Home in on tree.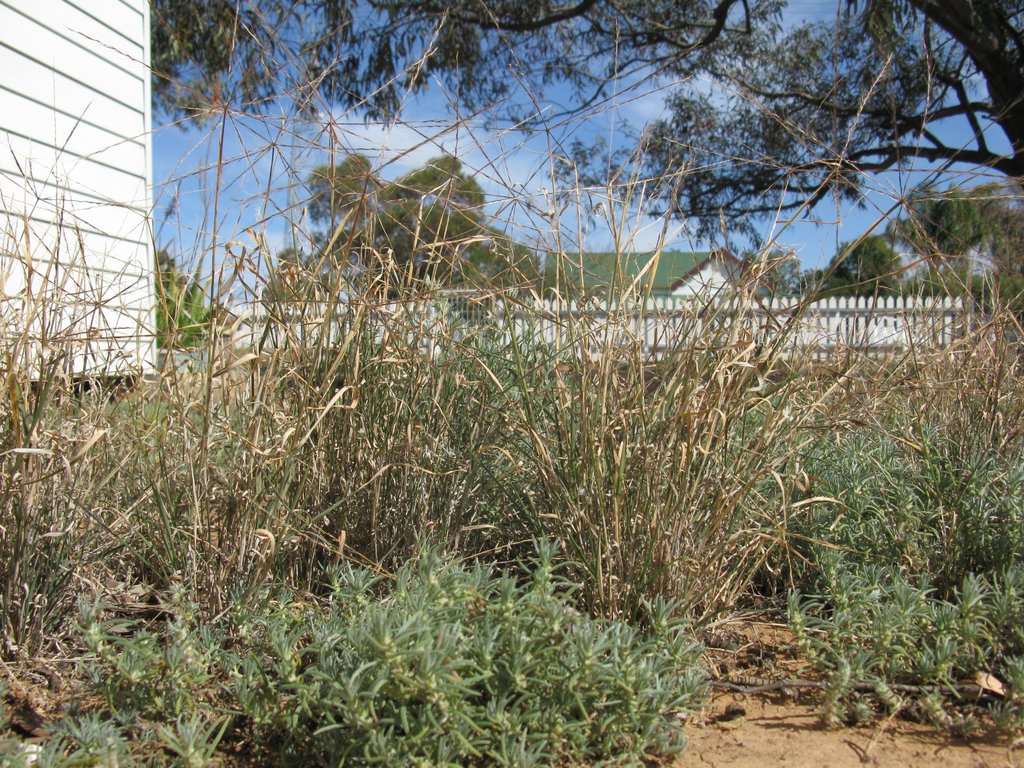
Homed in at crop(742, 252, 804, 309).
